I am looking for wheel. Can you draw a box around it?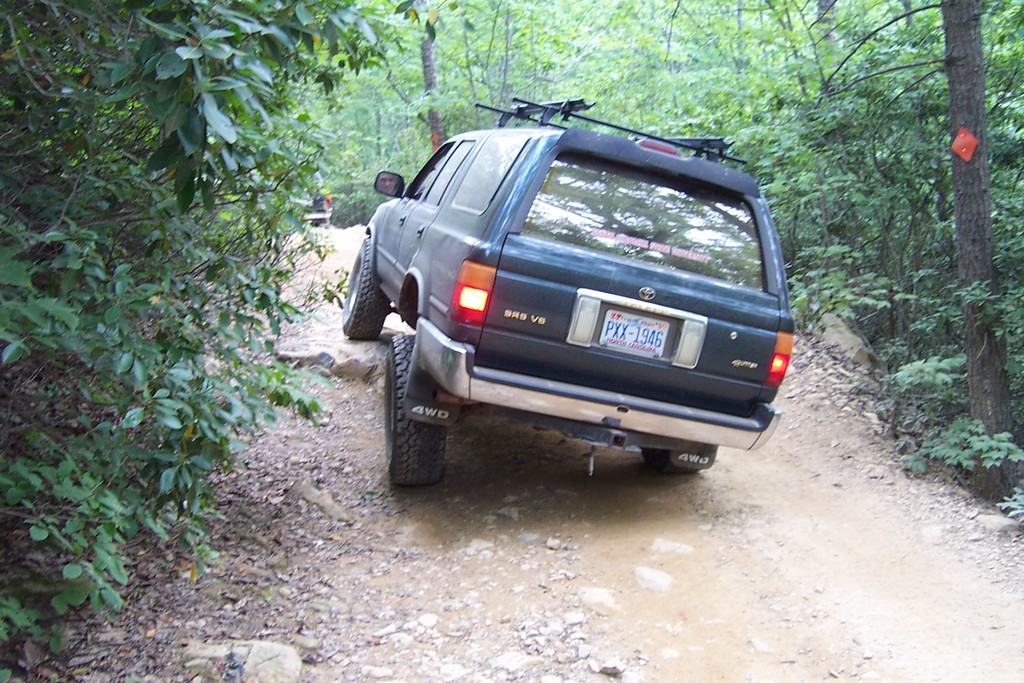
Sure, the bounding box is {"x1": 337, "y1": 236, "x2": 392, "y2": 347}.
